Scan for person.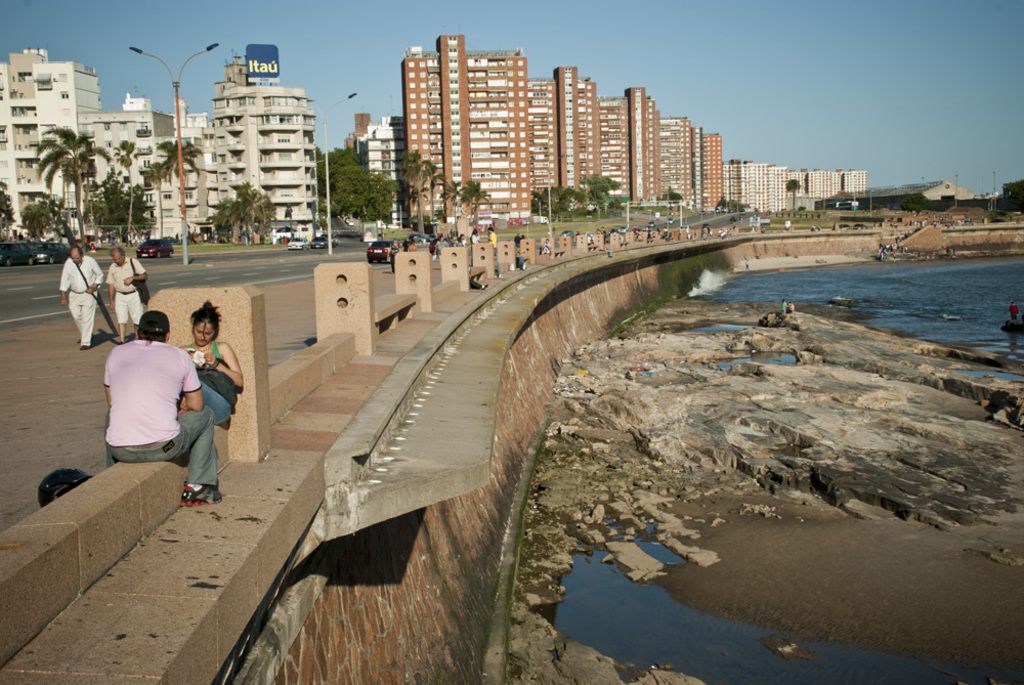
Scan result: region(54, 243, 104, 349).
